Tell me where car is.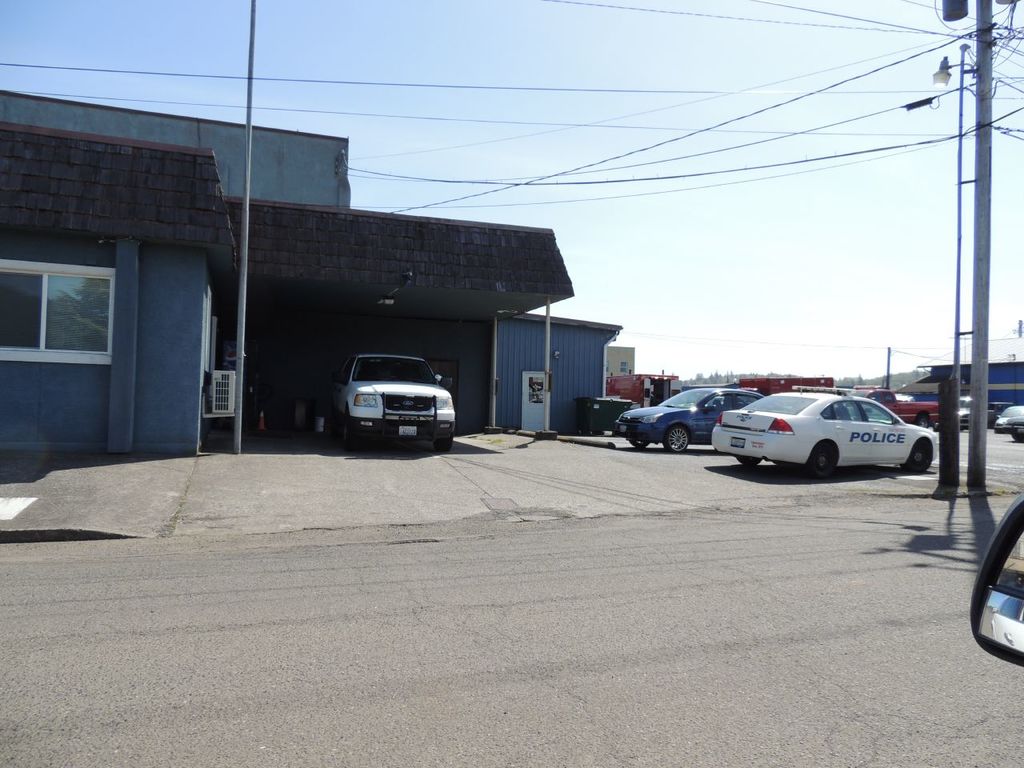
car is at select_region(615, 383, 763, 454).
